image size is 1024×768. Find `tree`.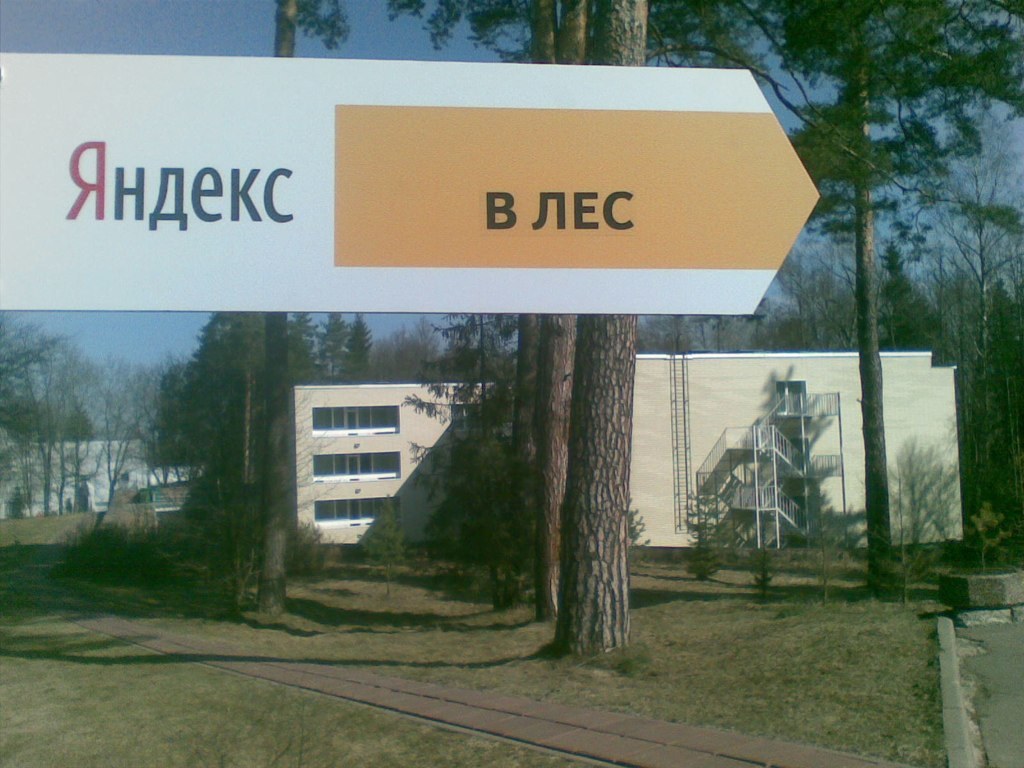
<region>258, 0, 552, 1</region>.
